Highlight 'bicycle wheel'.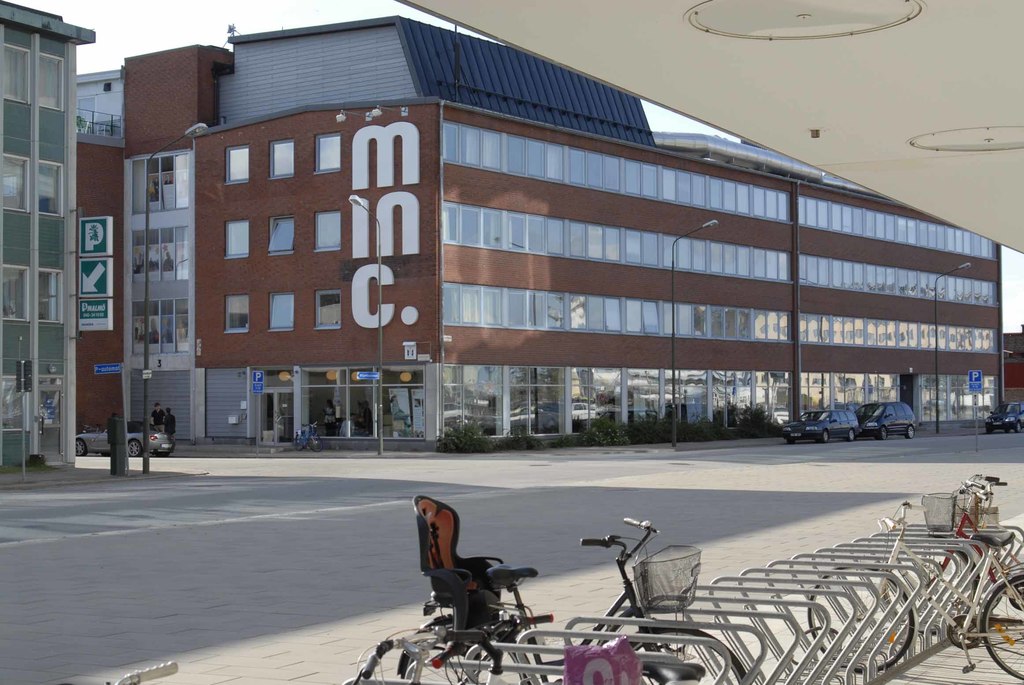
Highlighted region: box=[400, 623, 532, 684].
